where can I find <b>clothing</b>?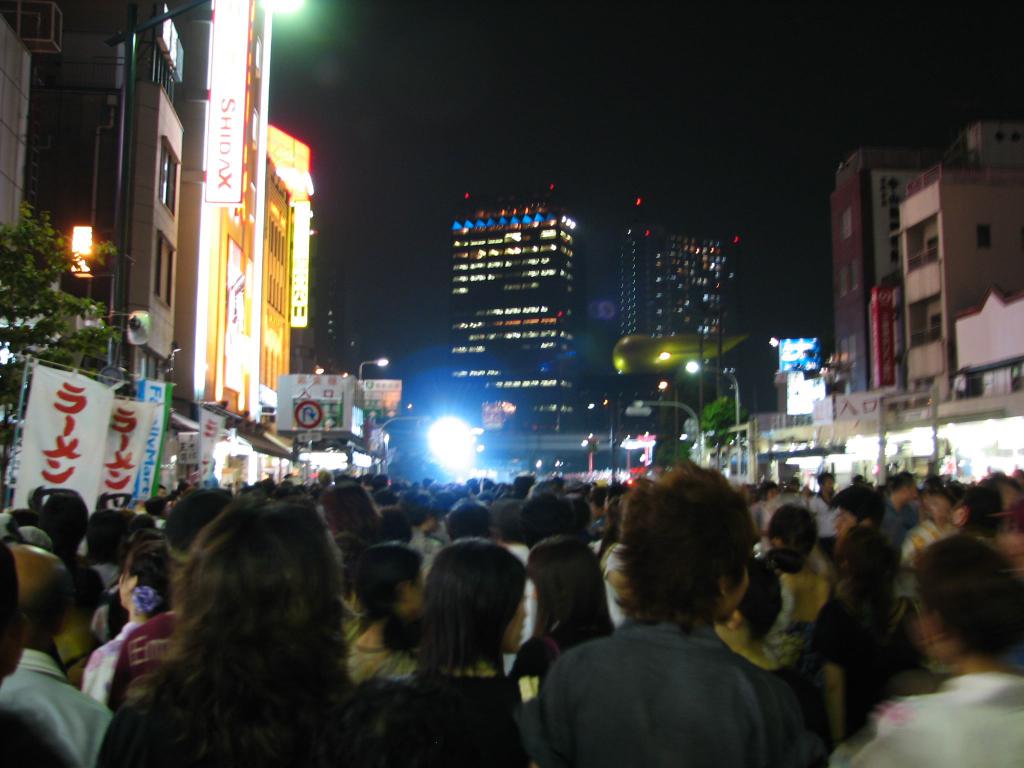
You can find it at left=533, top=561, right=814, bottom=767.
